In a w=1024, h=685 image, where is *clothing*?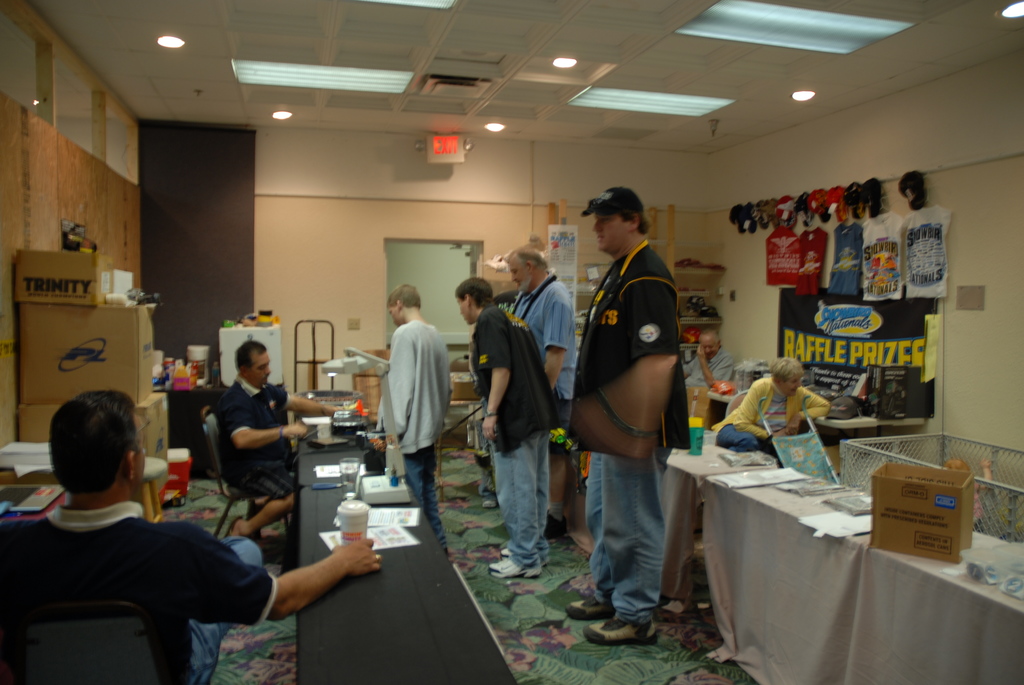
crop(683, 345, 735, 389).
